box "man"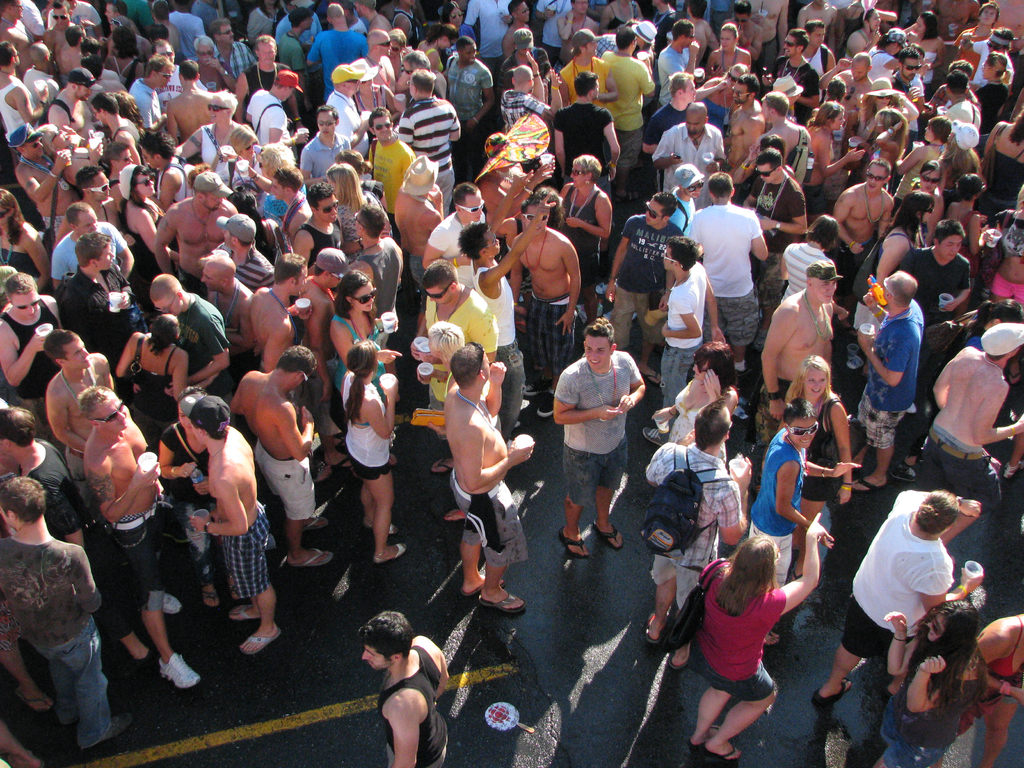
x1=102 y1=88 x2=147 y2=140
